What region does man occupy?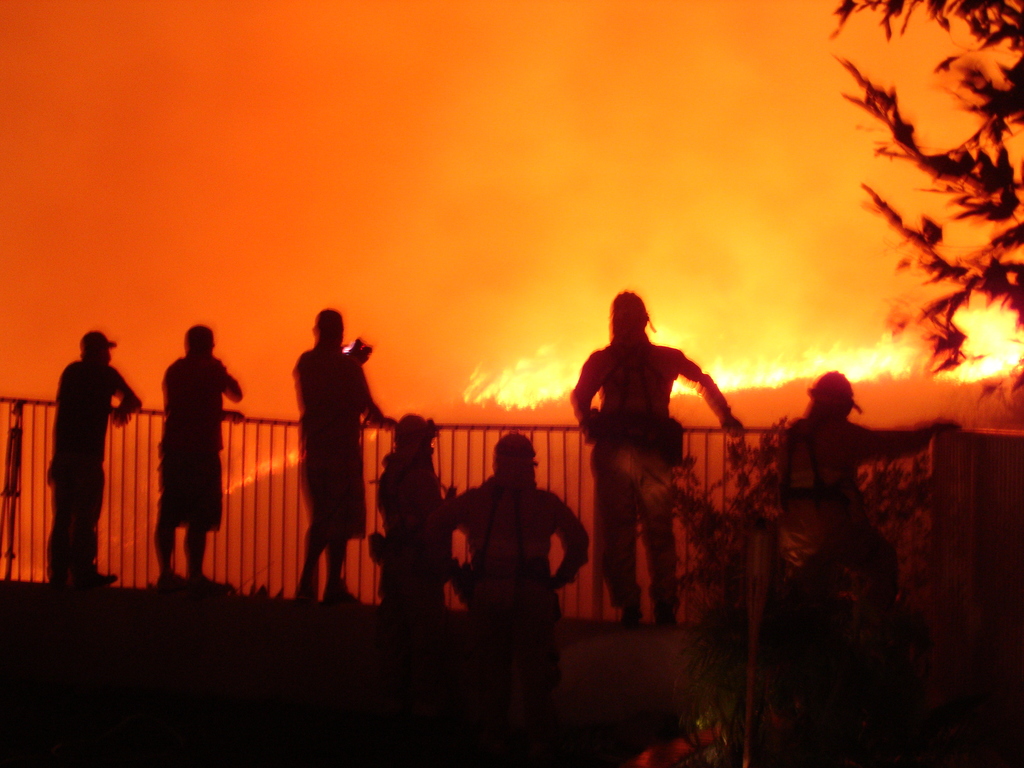
567,281,759,623.
